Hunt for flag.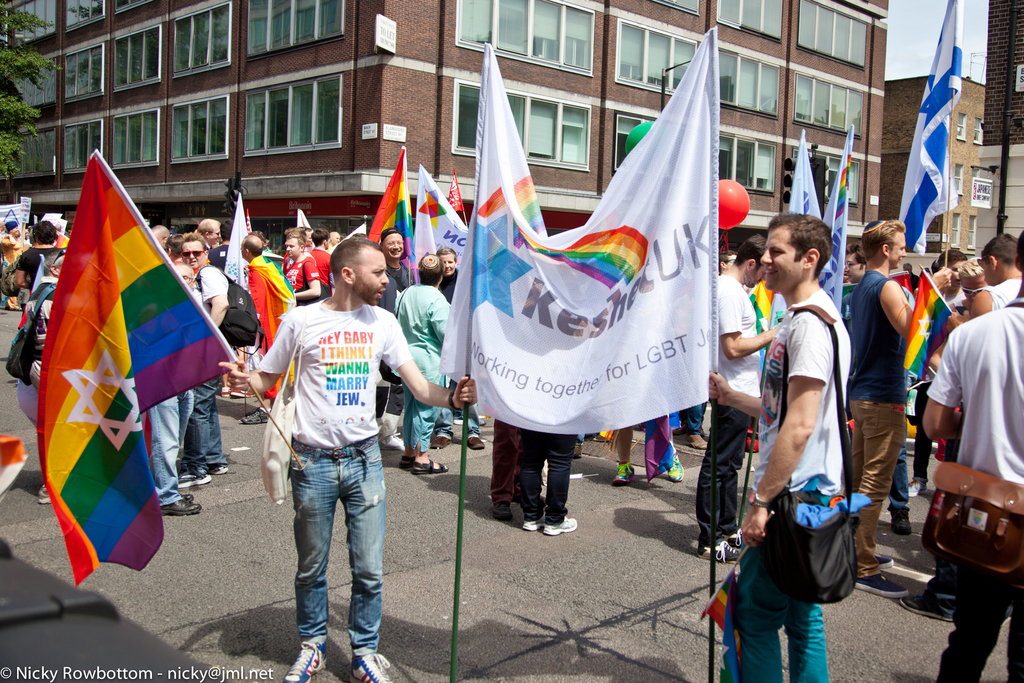
Hunted down at (744, 279, 788, 377).
